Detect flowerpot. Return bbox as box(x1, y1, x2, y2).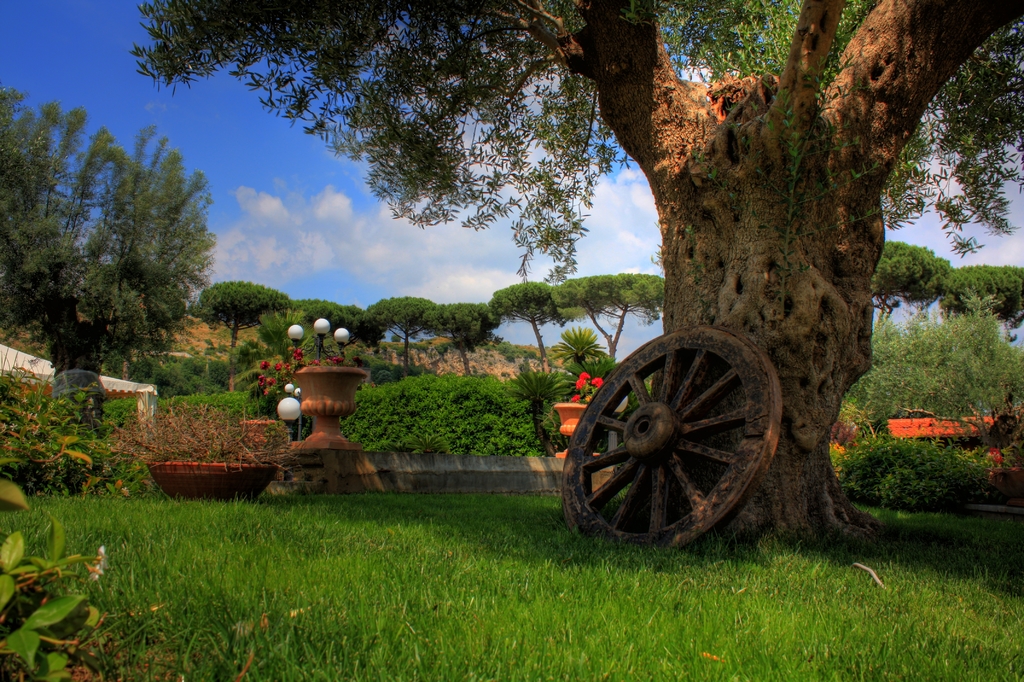
box(551, 403, 600, 464).
